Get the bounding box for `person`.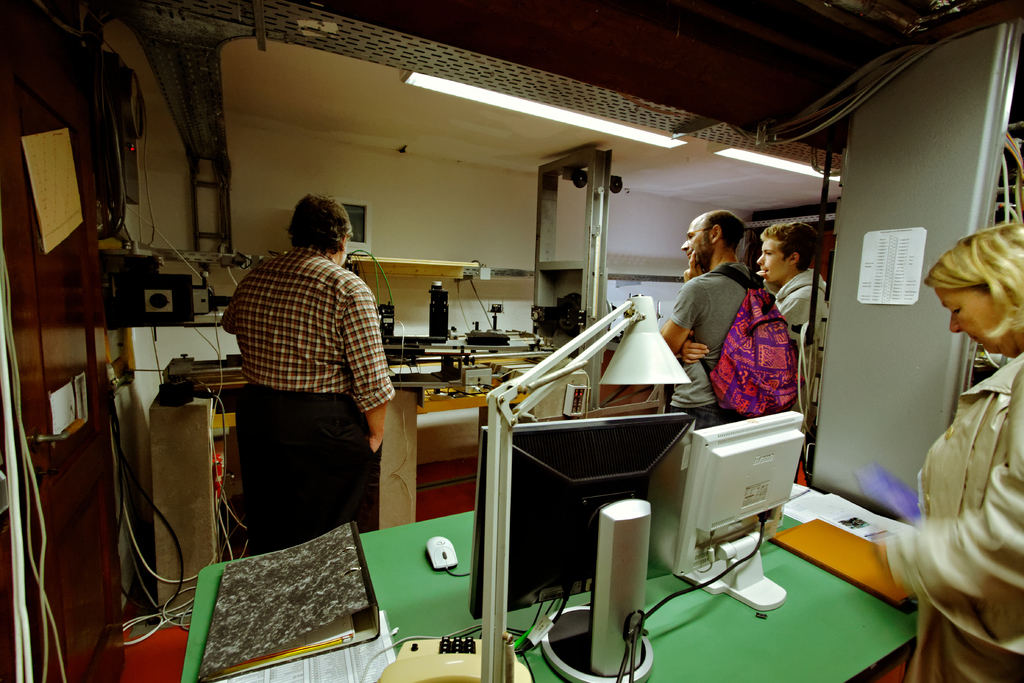
(755, 219, 834, 420).
